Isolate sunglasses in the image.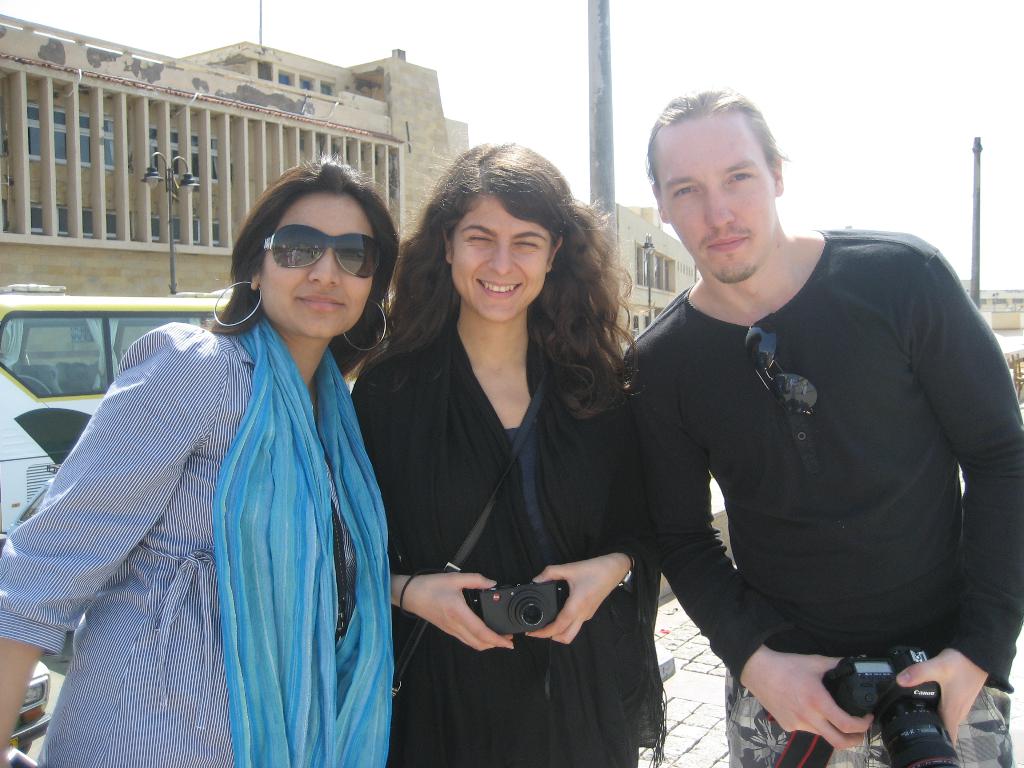
Isolated region: Rect(744, 324, 820, 415).
